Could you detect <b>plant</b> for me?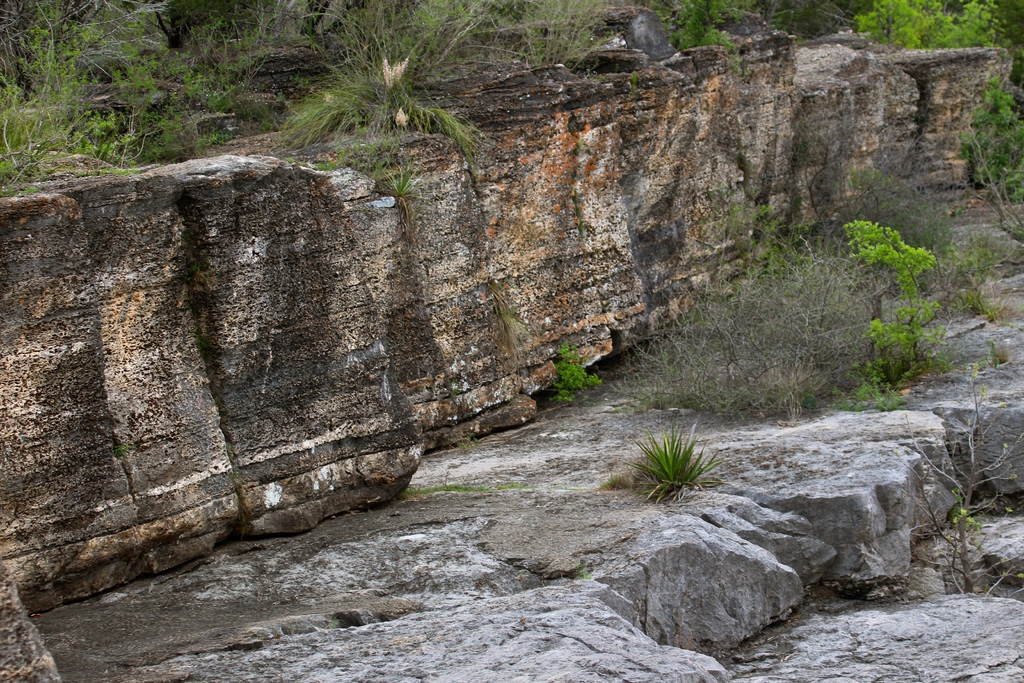
Detection result: crop(849, 216, 950, 388).
